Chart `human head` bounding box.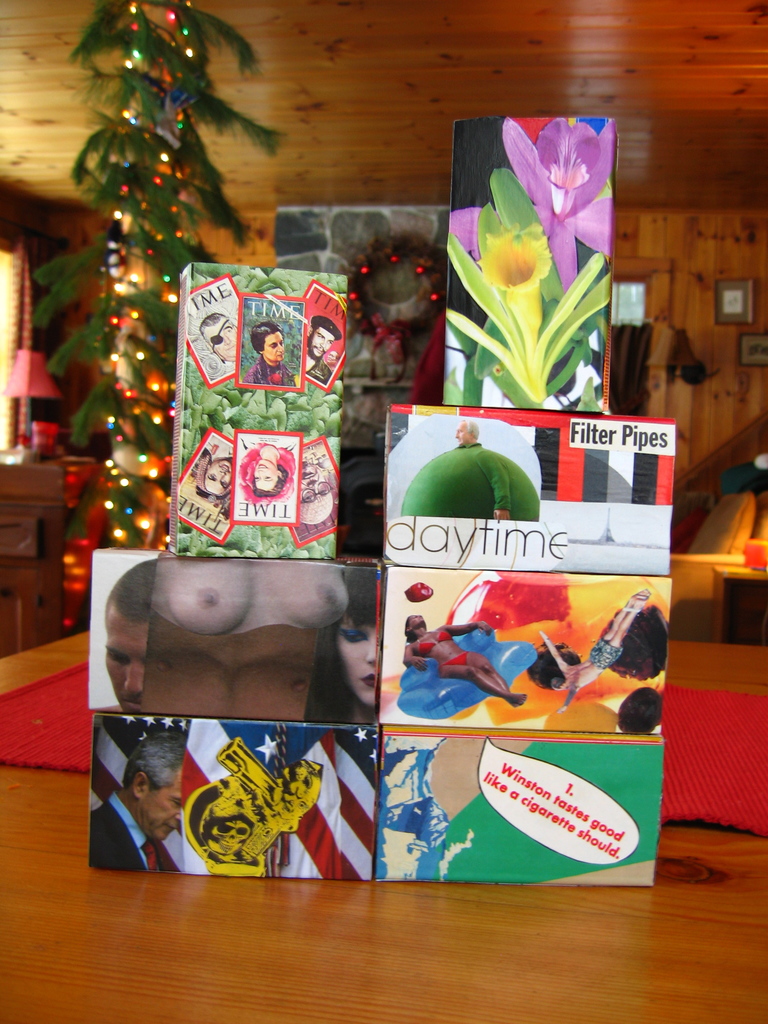
Charted: {"left": 252, "top": 319, "right": 289, "bottom": 365}.
